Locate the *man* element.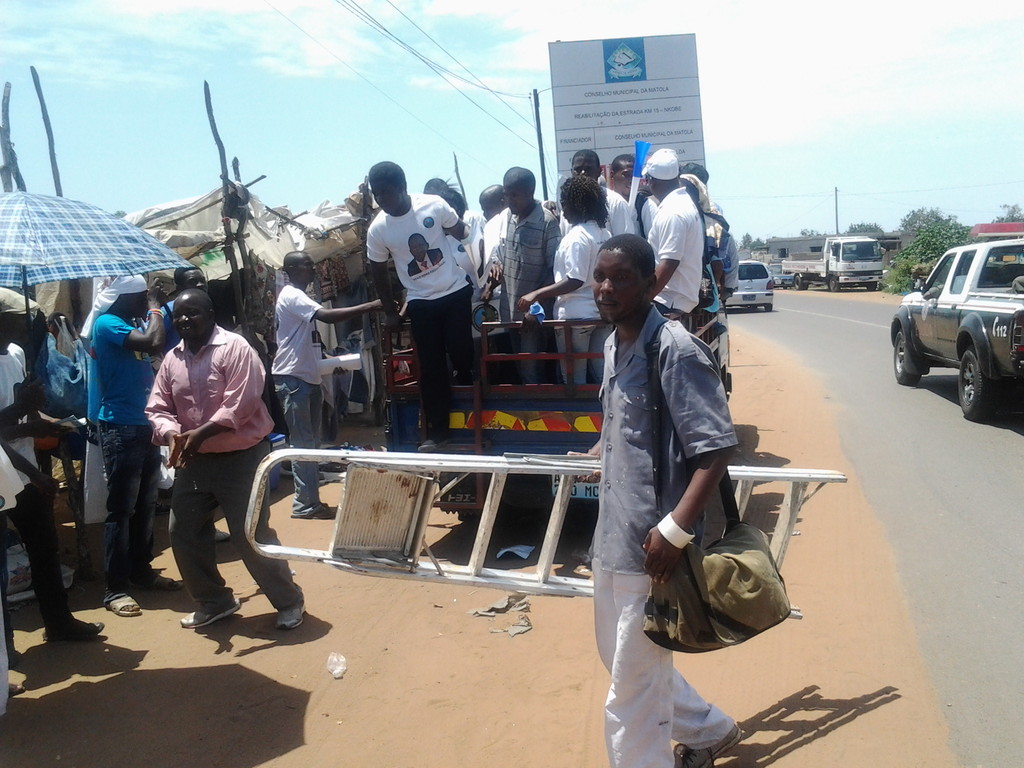
Element bbox: locate(136, 289, 292, 641).
